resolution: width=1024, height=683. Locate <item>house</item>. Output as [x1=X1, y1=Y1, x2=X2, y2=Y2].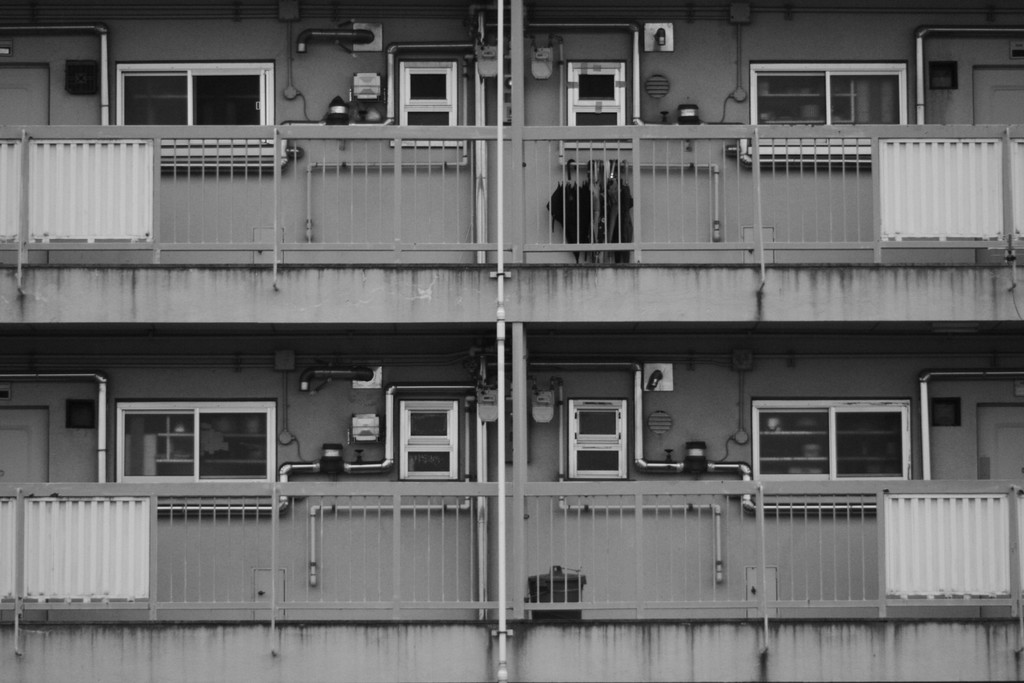
[x1=0, y1=0, x2=1023, y2=682].
